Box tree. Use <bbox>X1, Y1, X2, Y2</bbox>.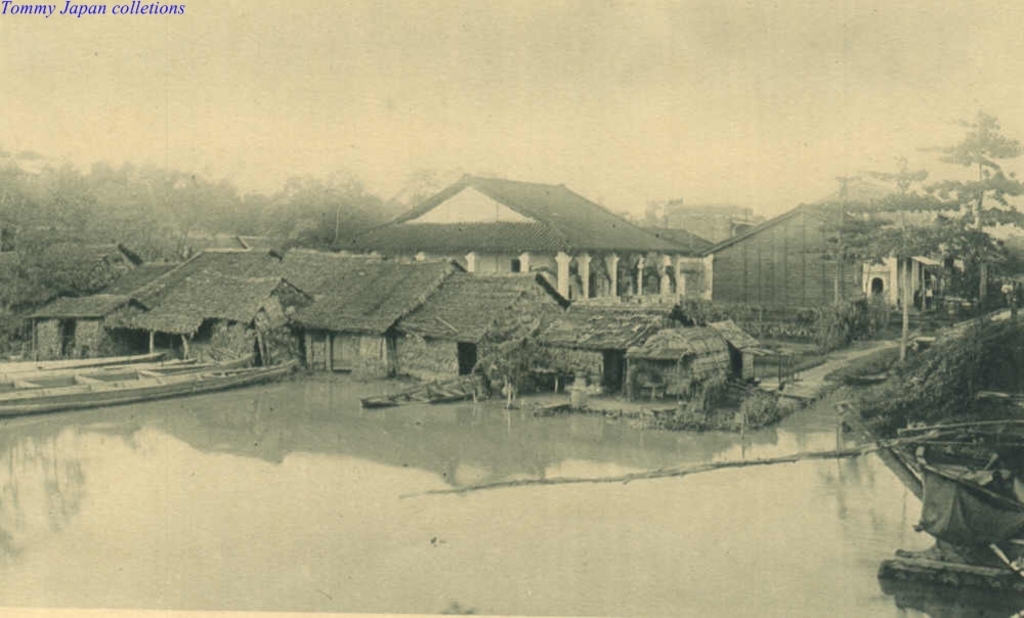
<bbox>0, 141, 41, 260</bbox>.
